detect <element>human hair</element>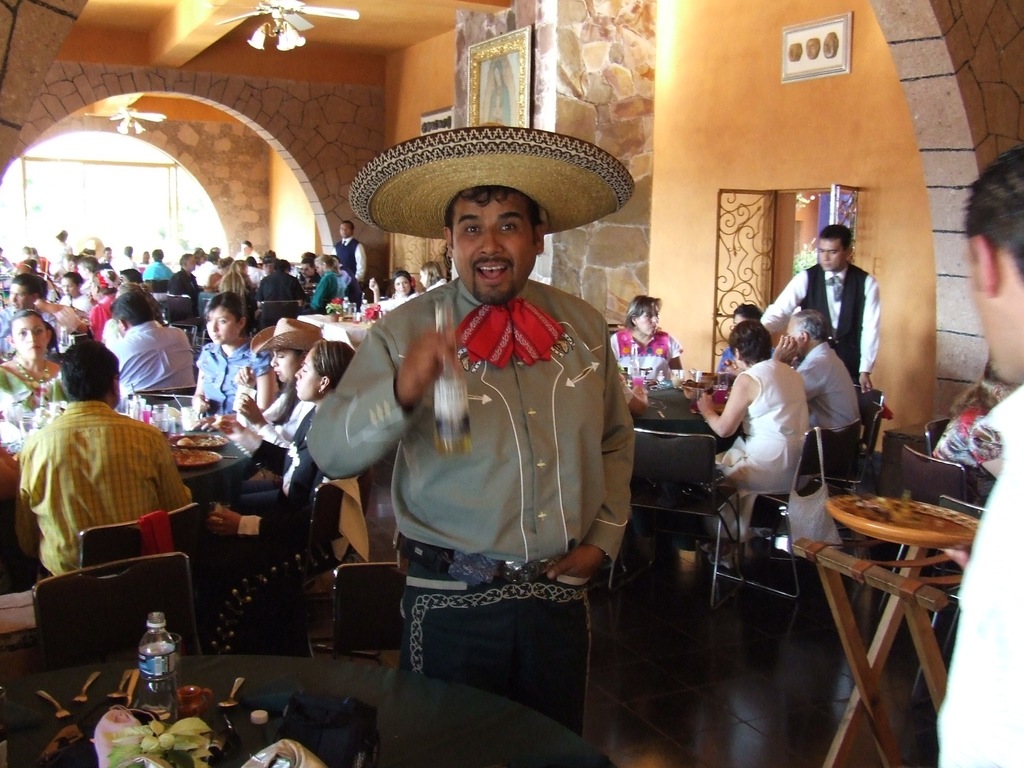
crop(420, 260, 443, 287)
